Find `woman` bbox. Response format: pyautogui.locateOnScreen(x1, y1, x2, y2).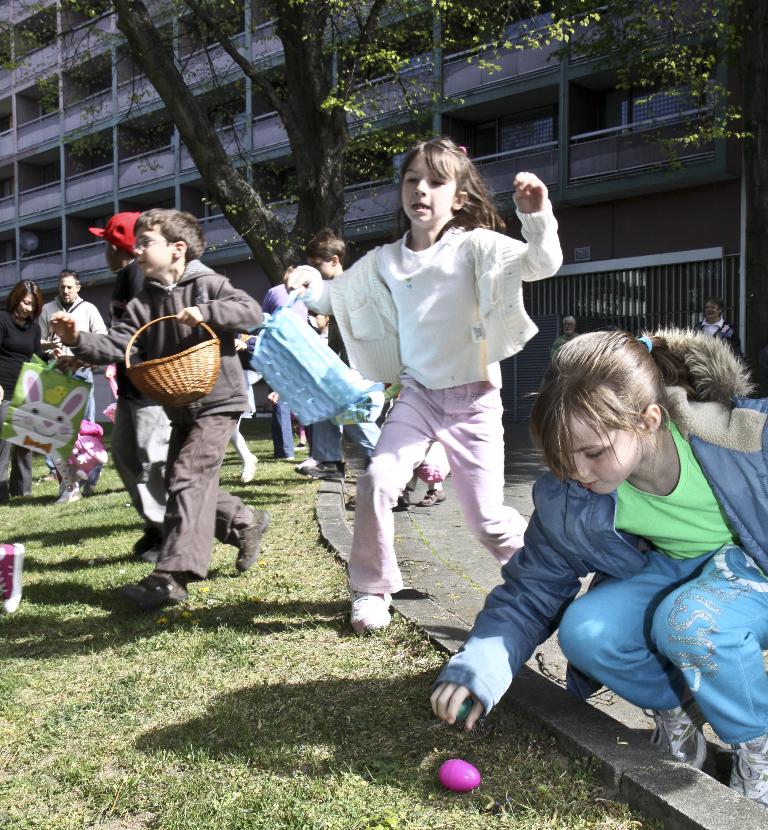
pyautogui.locateOnScreen(0, 280, 52, 496).
